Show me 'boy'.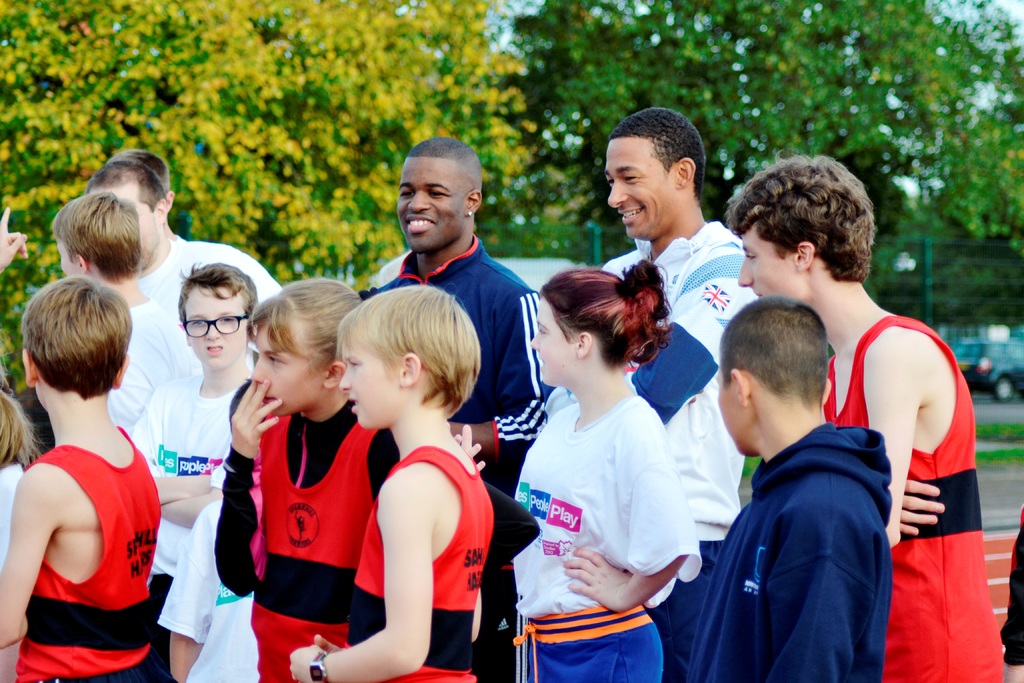
'boy' is here: left=323, top=227, right=502, bottom=671.
